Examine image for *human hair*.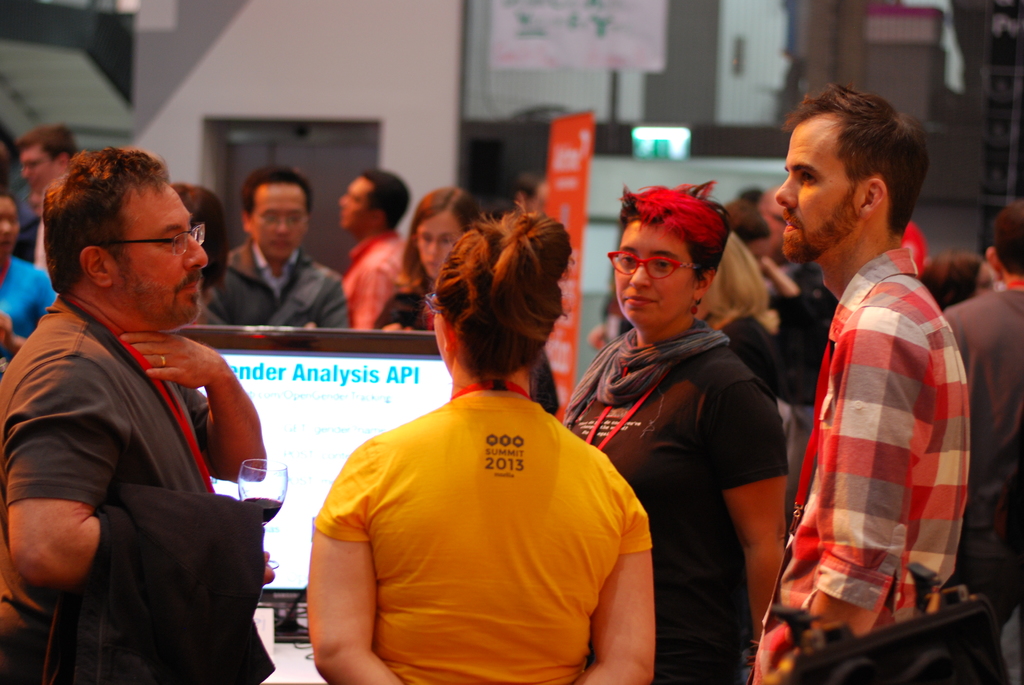
Examination result: rect(171, 182, 231, 297).
